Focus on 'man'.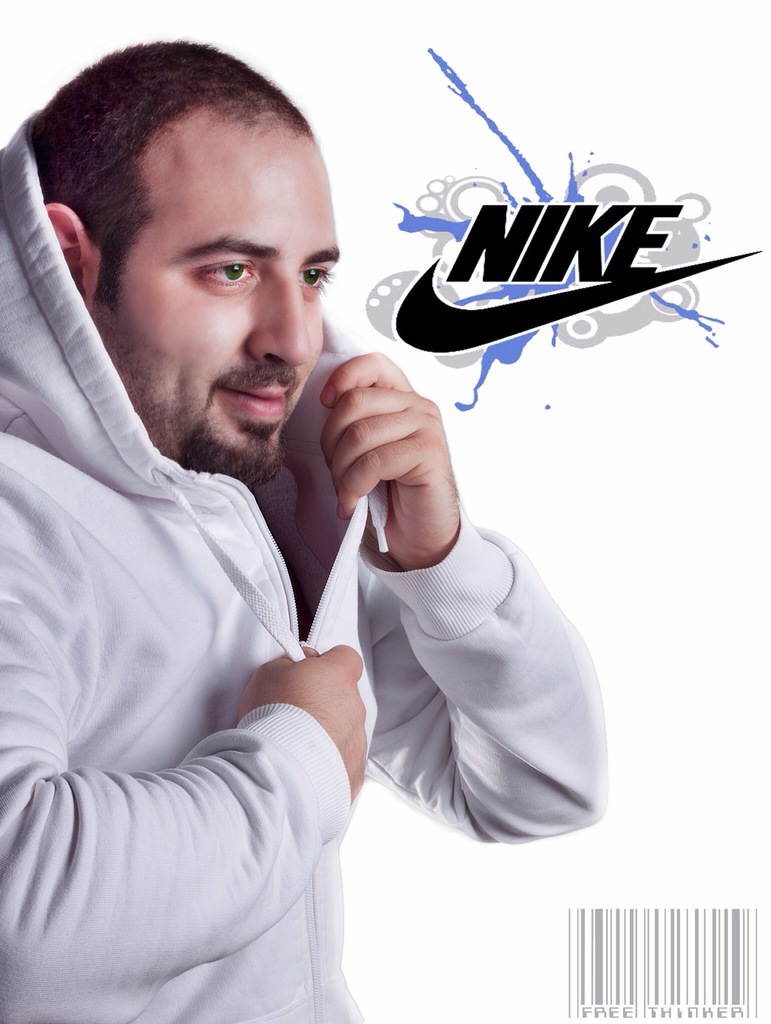
Focused at (x1=0, y1=46, x2=601, y2=977).
